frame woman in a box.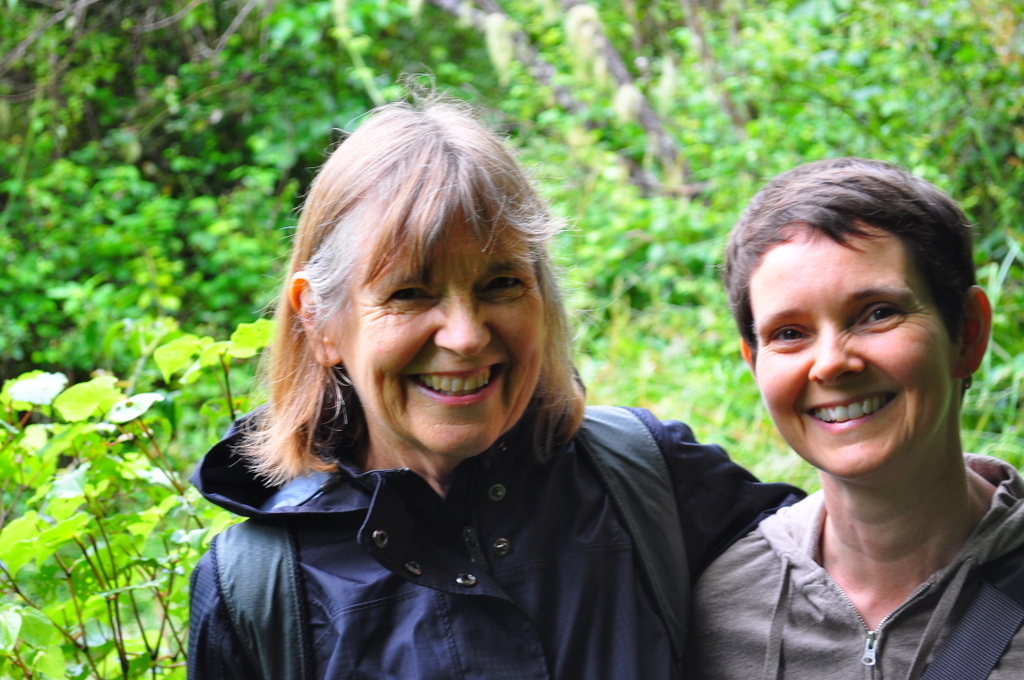
left=182, top=103, right=810, bottom=679.
